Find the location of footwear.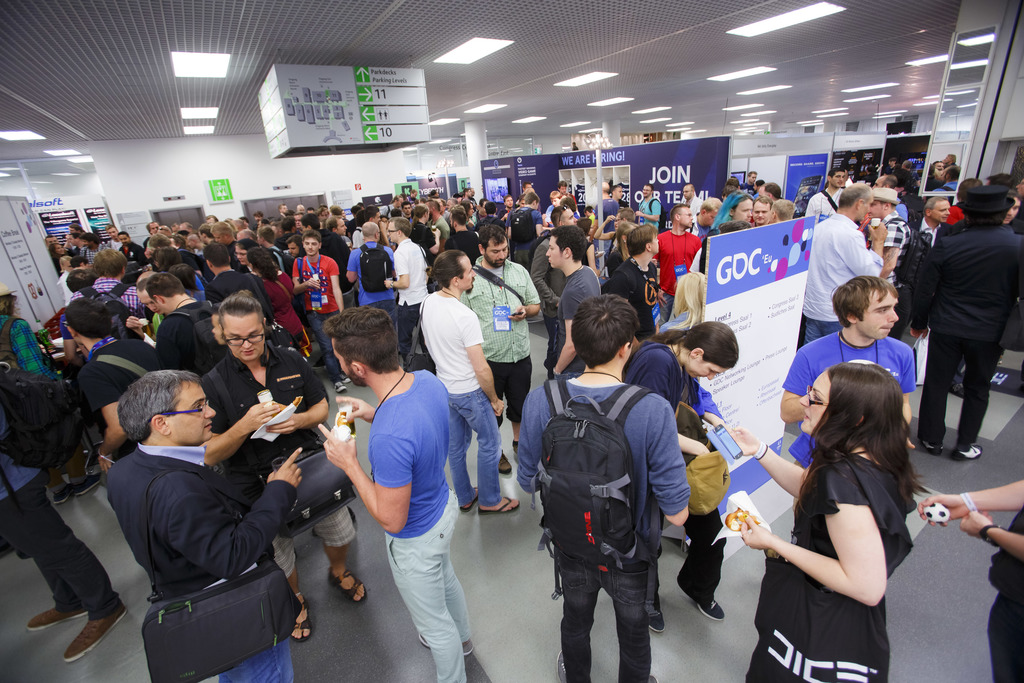
Location: {"x1": 479, "y1": 493, "x2": 521, "y2": 513}.
